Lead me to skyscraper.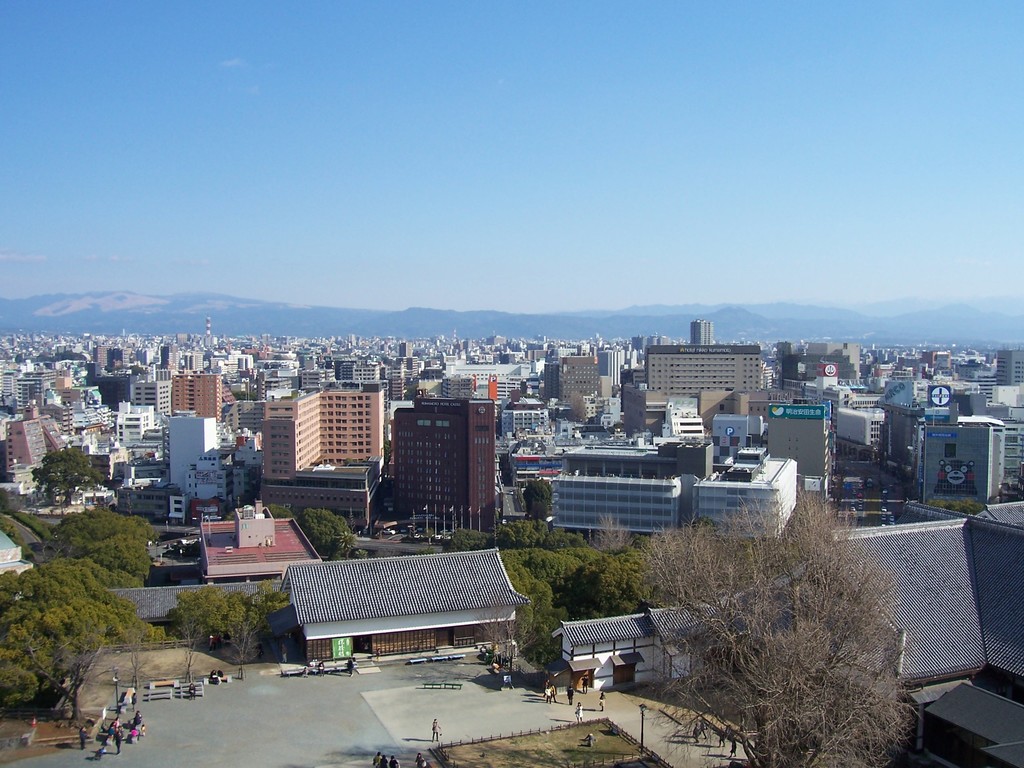
Lead to {"left": 363, "top": 391, "right": 506, "bottom": 548}.
